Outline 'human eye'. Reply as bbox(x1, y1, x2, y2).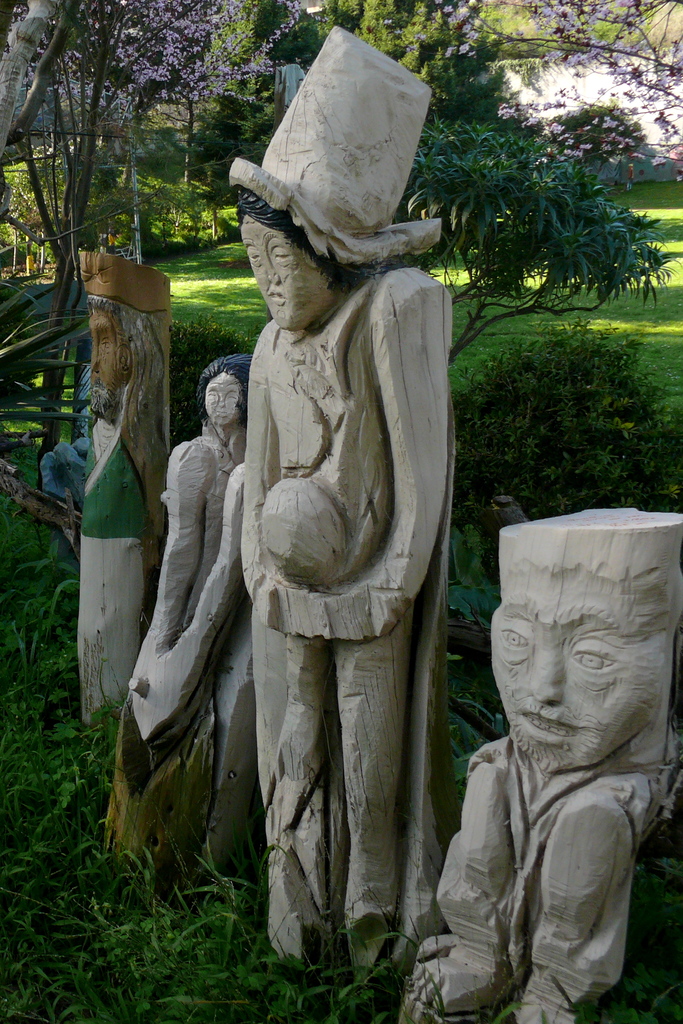
bbox(273, 246, 290, 273).
